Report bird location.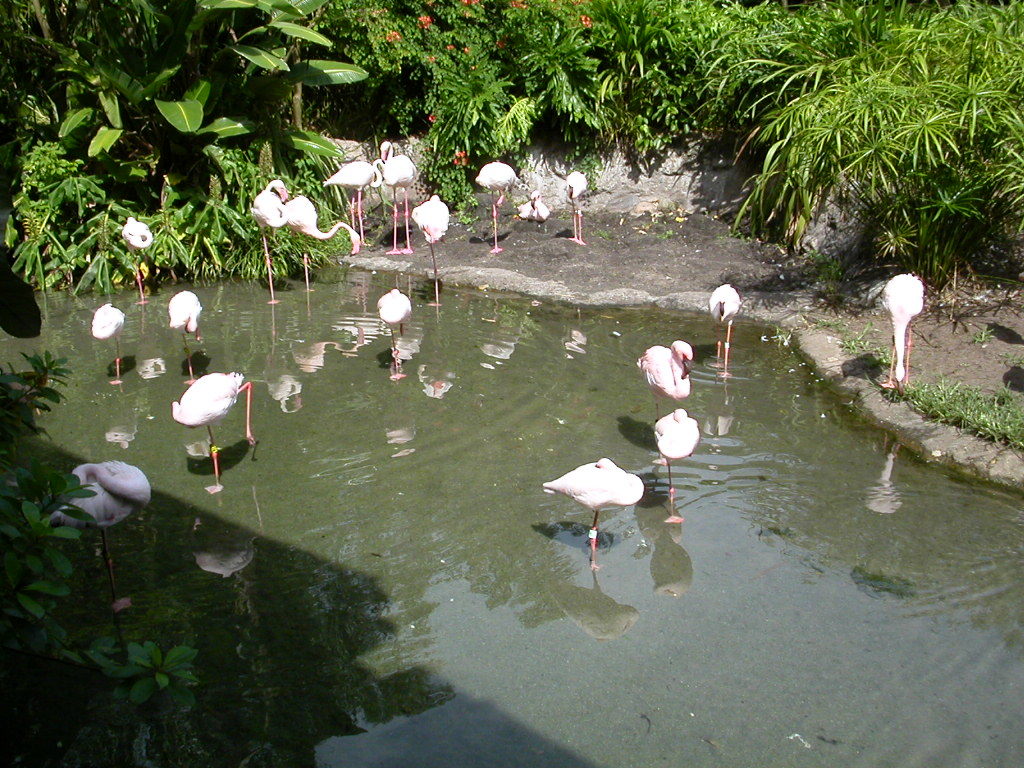
Report: <bbox>51, 459, 151, 577</bbox>.
